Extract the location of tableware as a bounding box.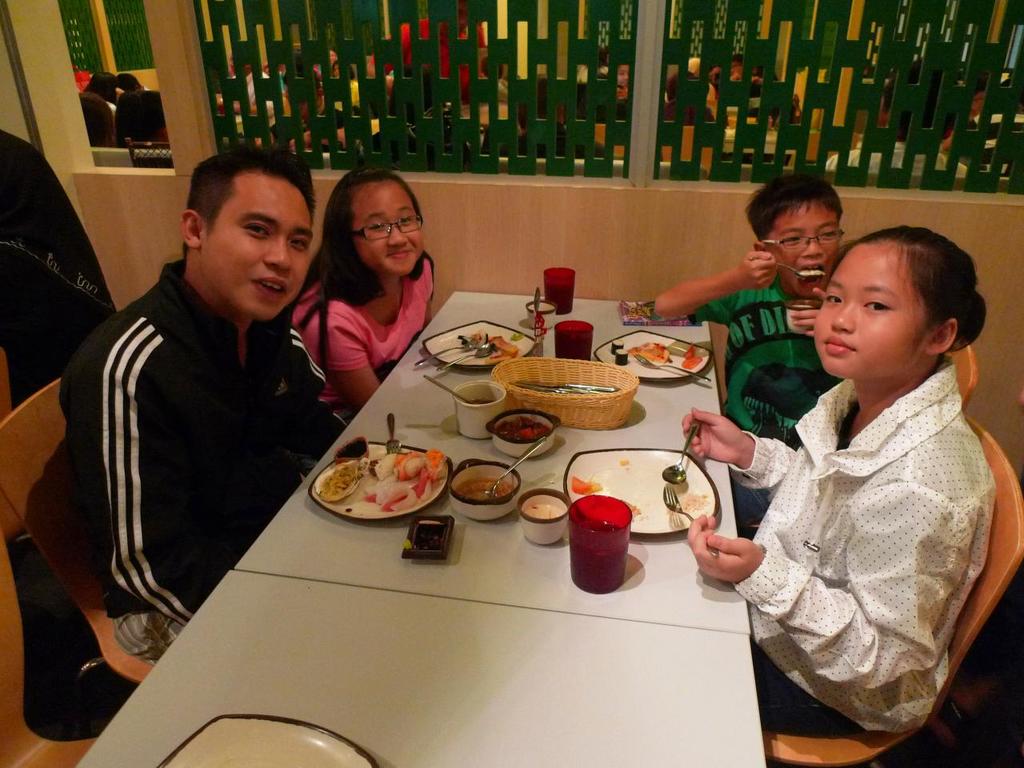
<box>752,258,824,284</box>.
